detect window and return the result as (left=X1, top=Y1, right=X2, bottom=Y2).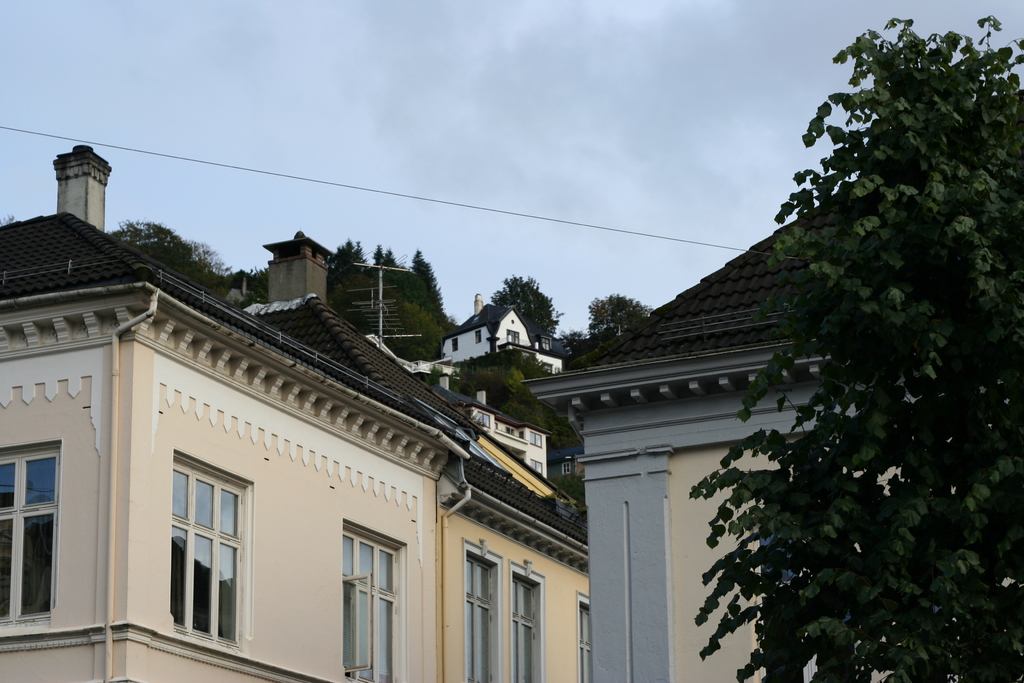
(left=344, top=517, right=408, bottom=682).
